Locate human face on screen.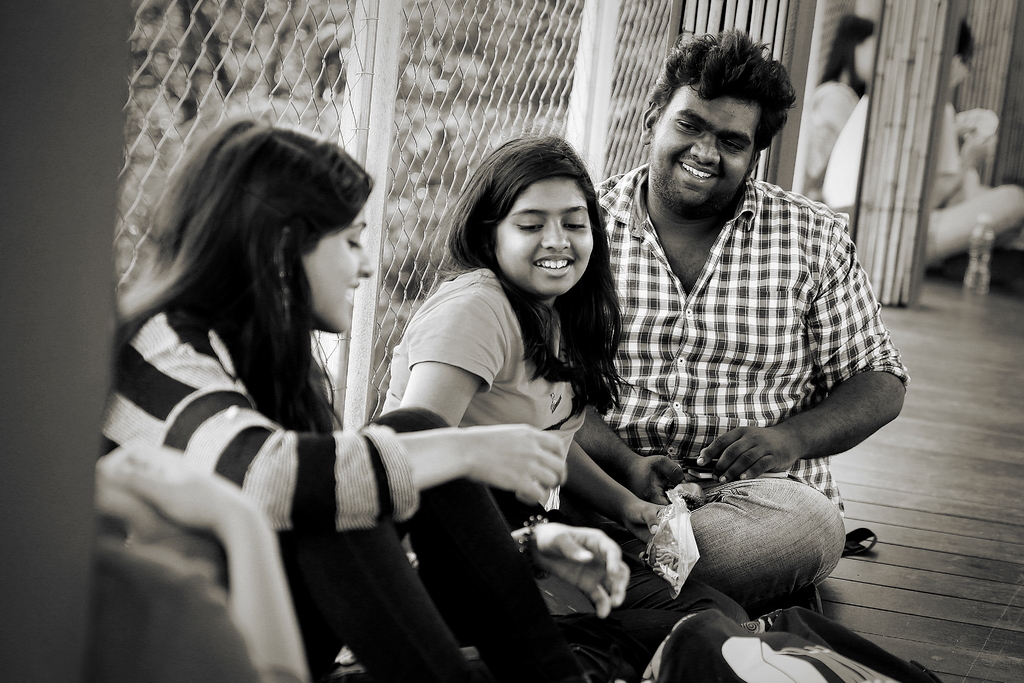
On screen at (296, 202, 373, 336).
